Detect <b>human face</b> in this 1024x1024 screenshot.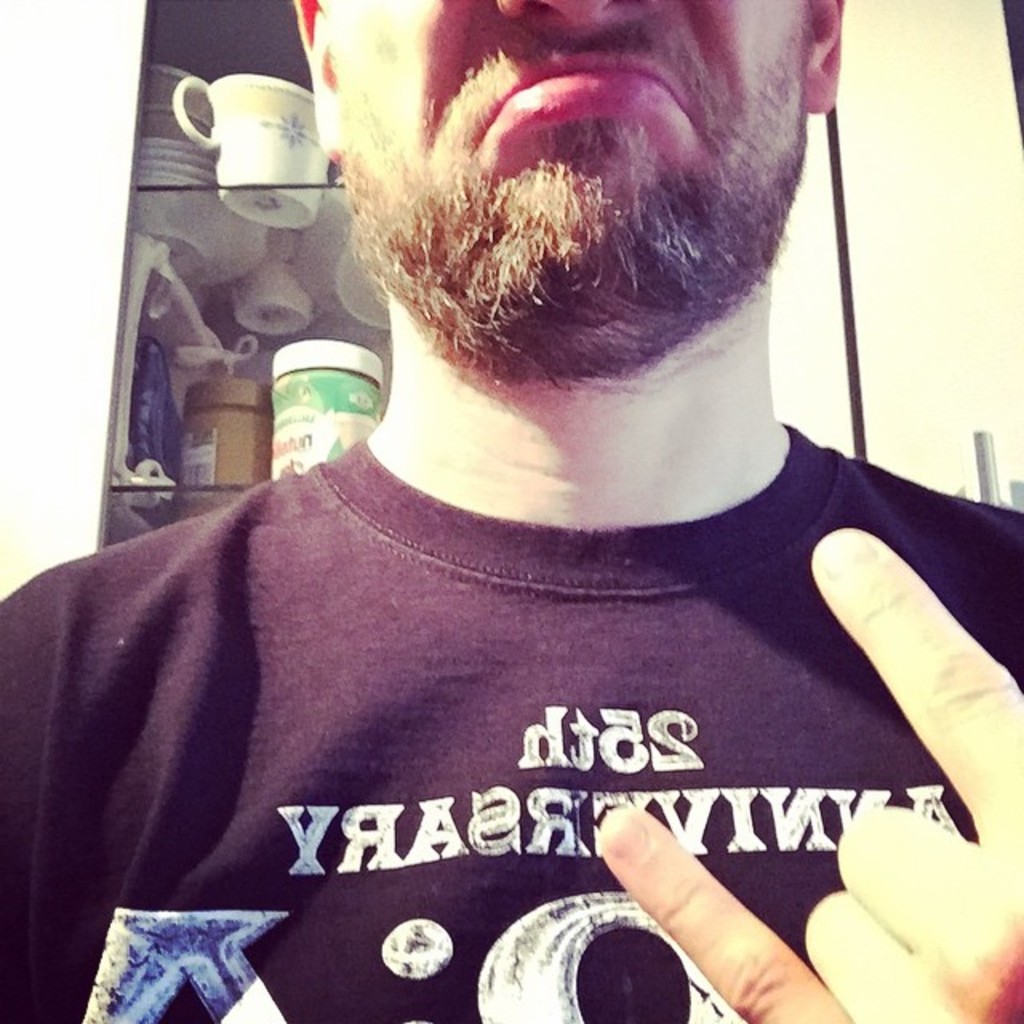
Detection: rect(323, 0, 814, 288).
